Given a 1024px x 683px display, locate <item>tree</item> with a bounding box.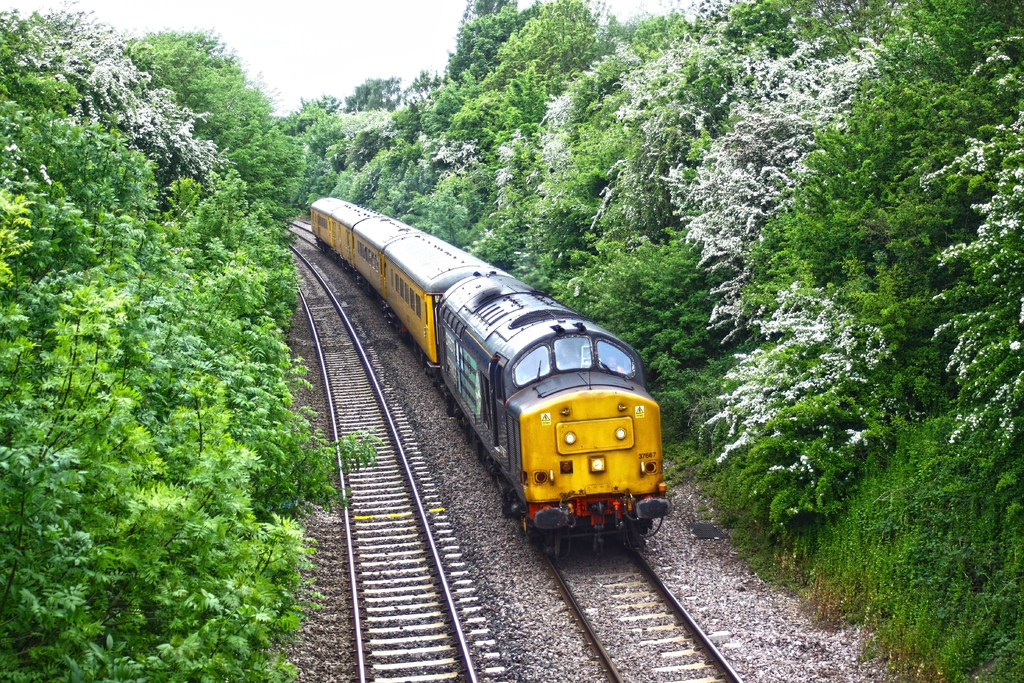
Located: x1=739, y1=338, x2=1023, y2=603.
